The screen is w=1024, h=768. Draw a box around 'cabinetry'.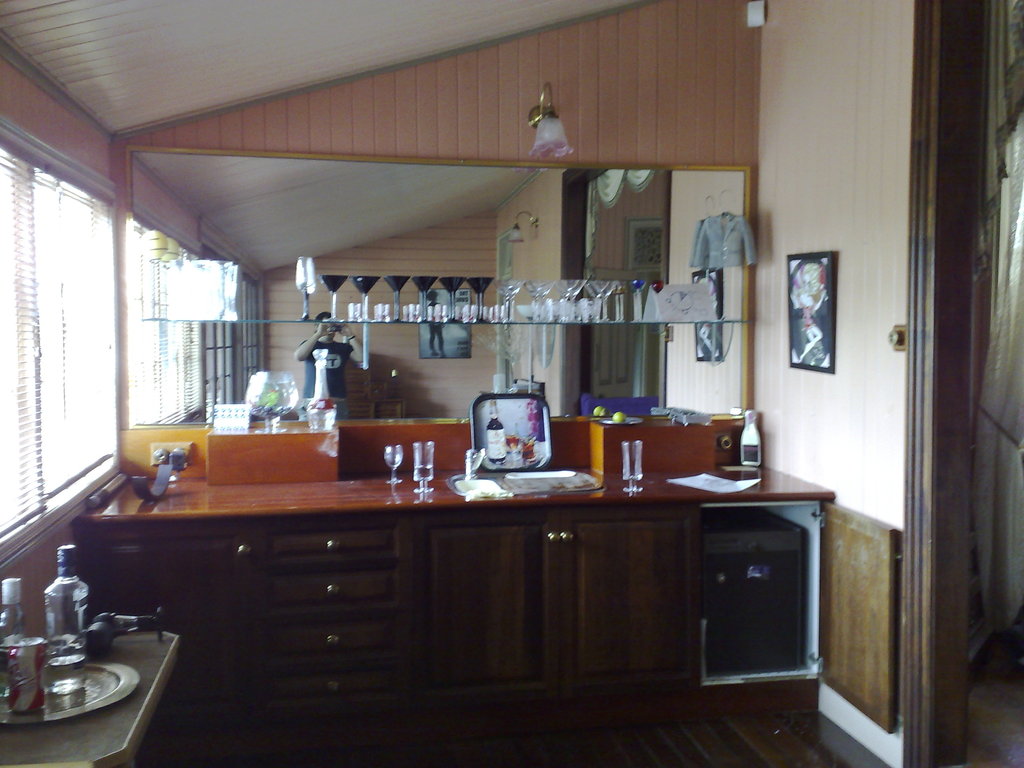
316, 500, 581, 715.
